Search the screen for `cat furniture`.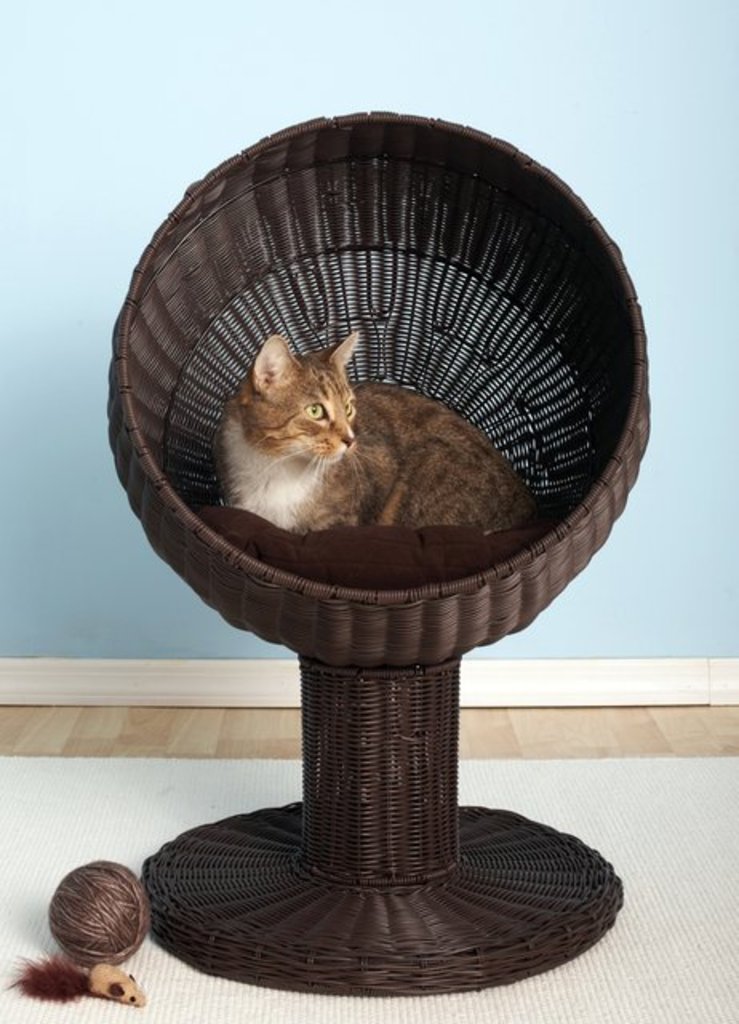
Found at x1=104, y1=109, x2=654, y2=994.
